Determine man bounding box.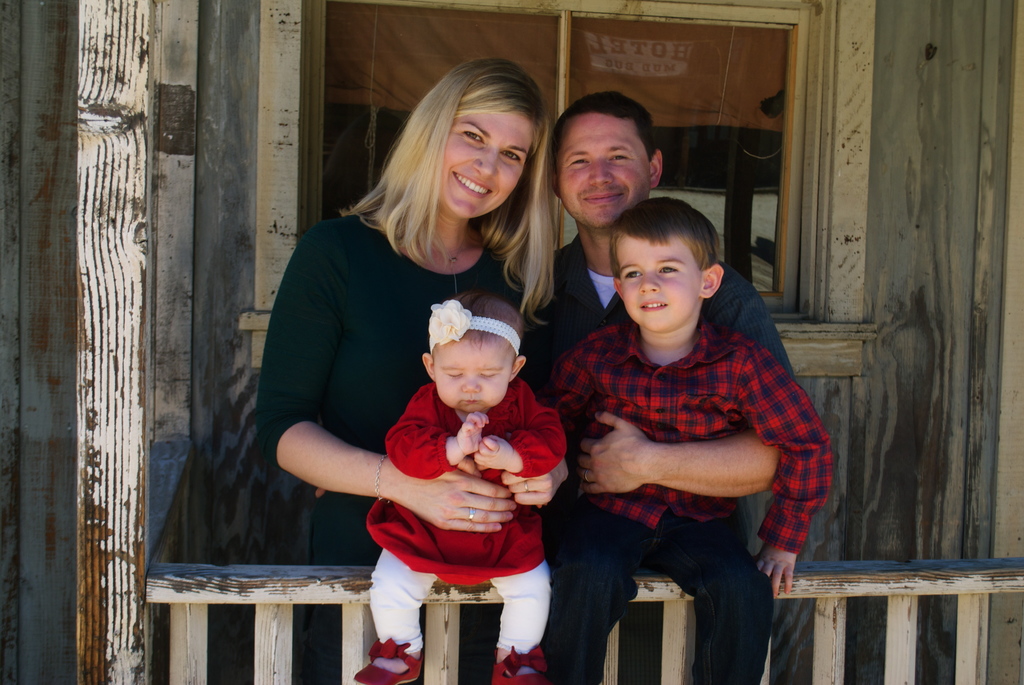
Determined: (x1=541, y1=203, x2=834, y2=661).
